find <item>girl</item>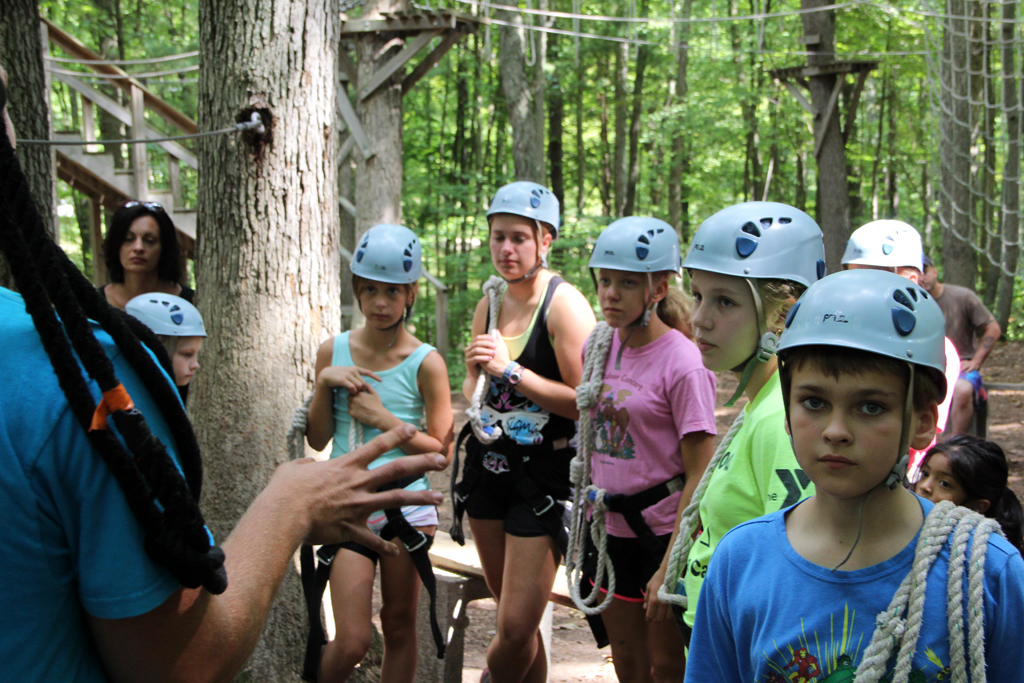
127, 288, 205, 387
